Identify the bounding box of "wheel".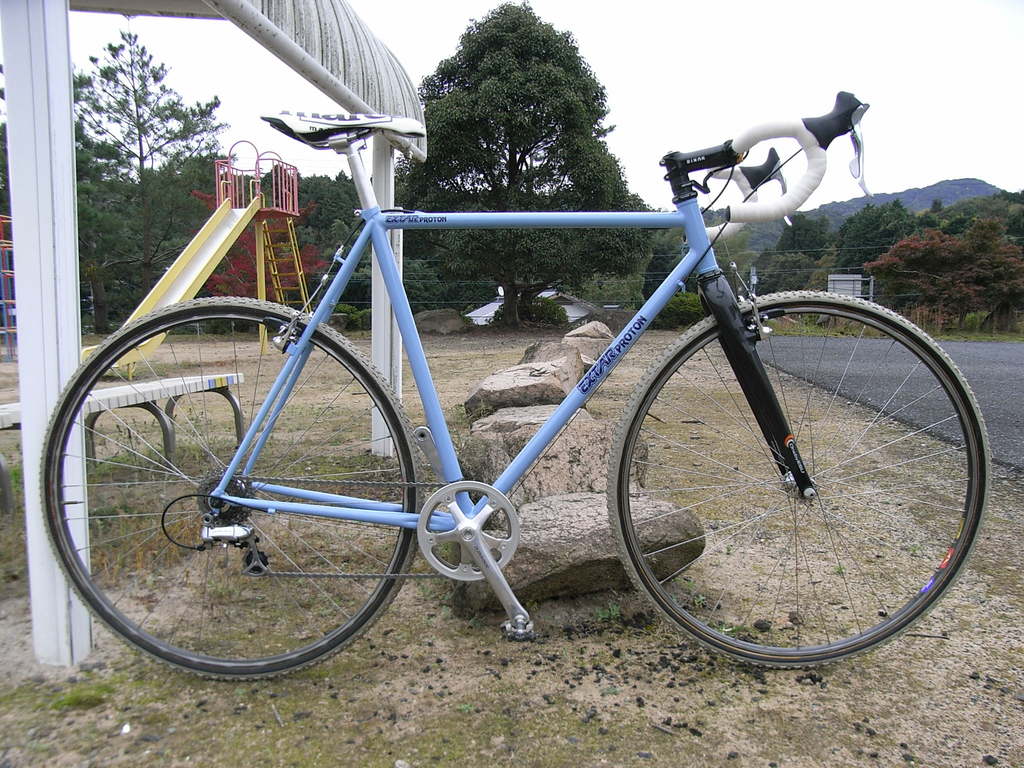
[415,477,520,580].
